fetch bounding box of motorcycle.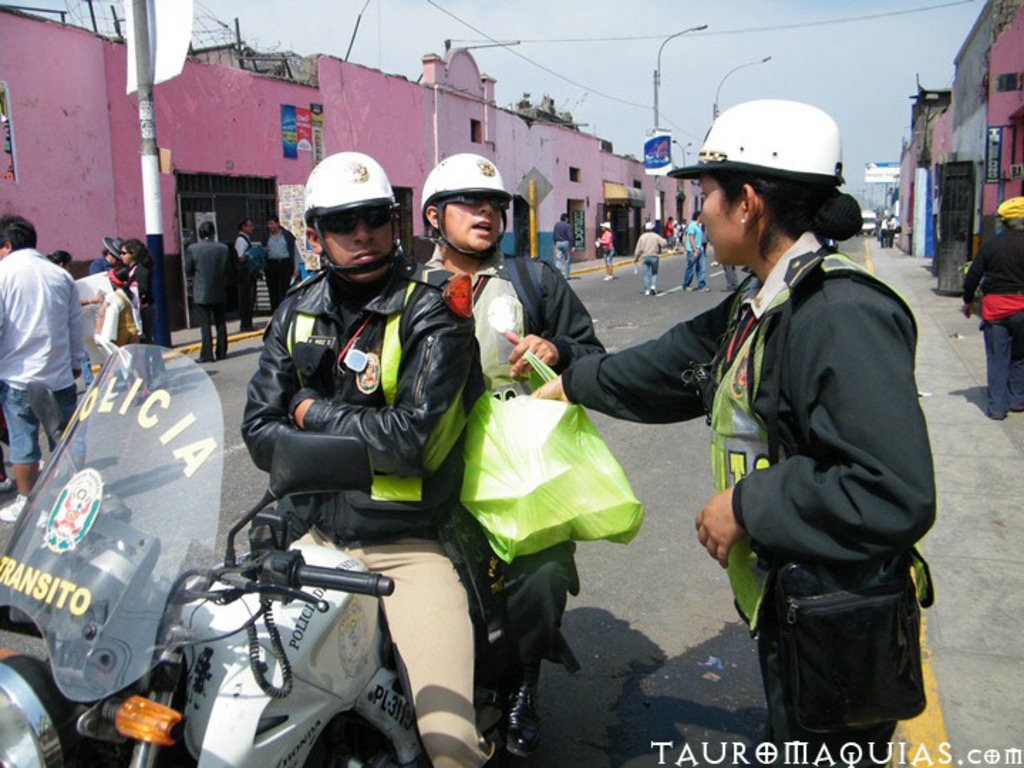
Bbox: detection(0, 343, 583, 767).
